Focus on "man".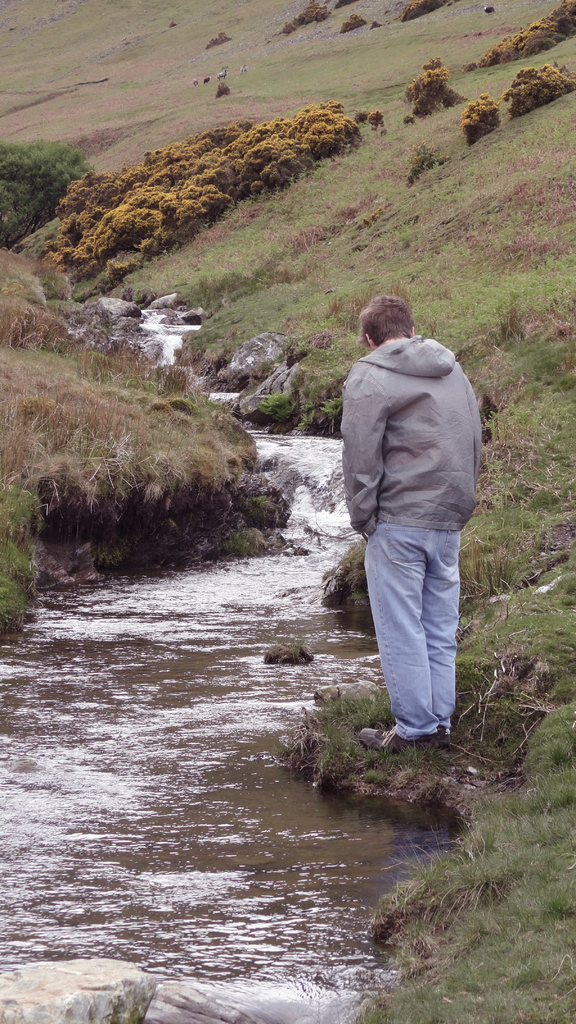
Focused at bbox=[337, 288, 486, 776].
